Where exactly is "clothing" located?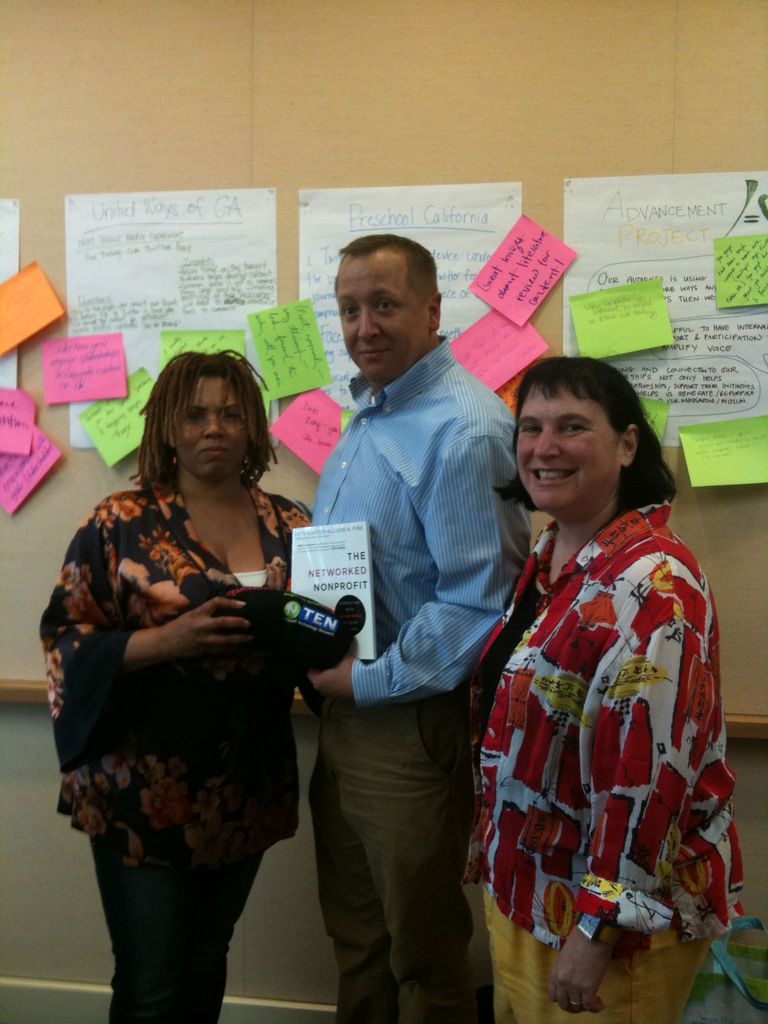
Its bounding box is bbox=[458, 491, 758, 1014].
